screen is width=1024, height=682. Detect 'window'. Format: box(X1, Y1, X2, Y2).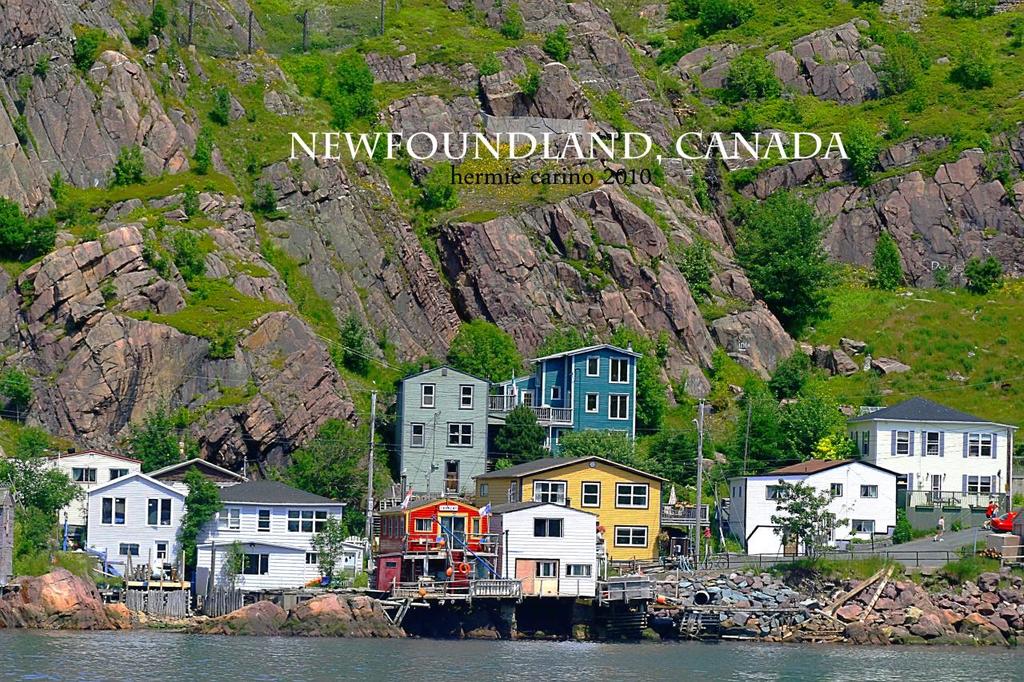
box(458, 386, 473, 409).
